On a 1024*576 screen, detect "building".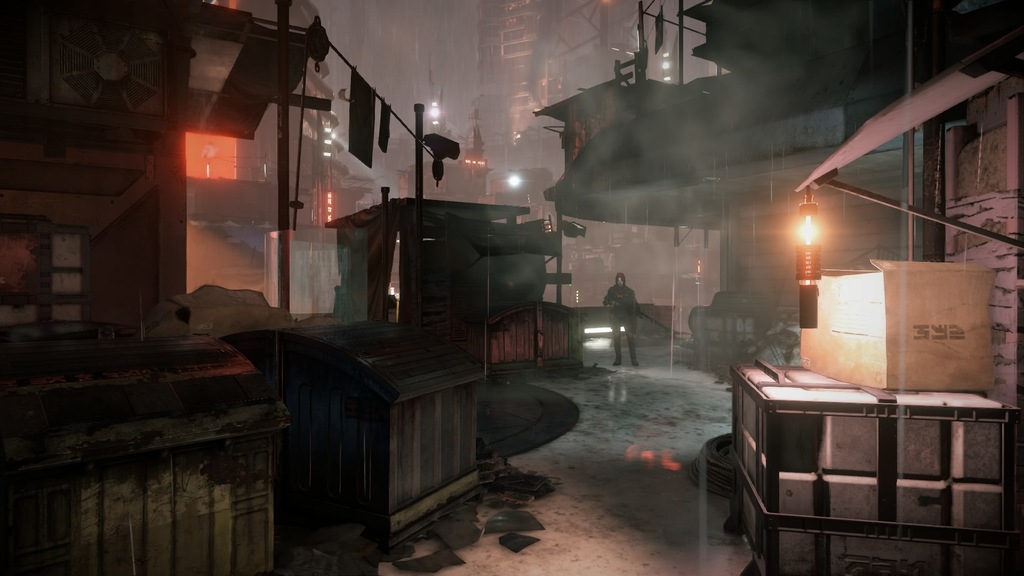
rect(469, 0, 709, 296).
